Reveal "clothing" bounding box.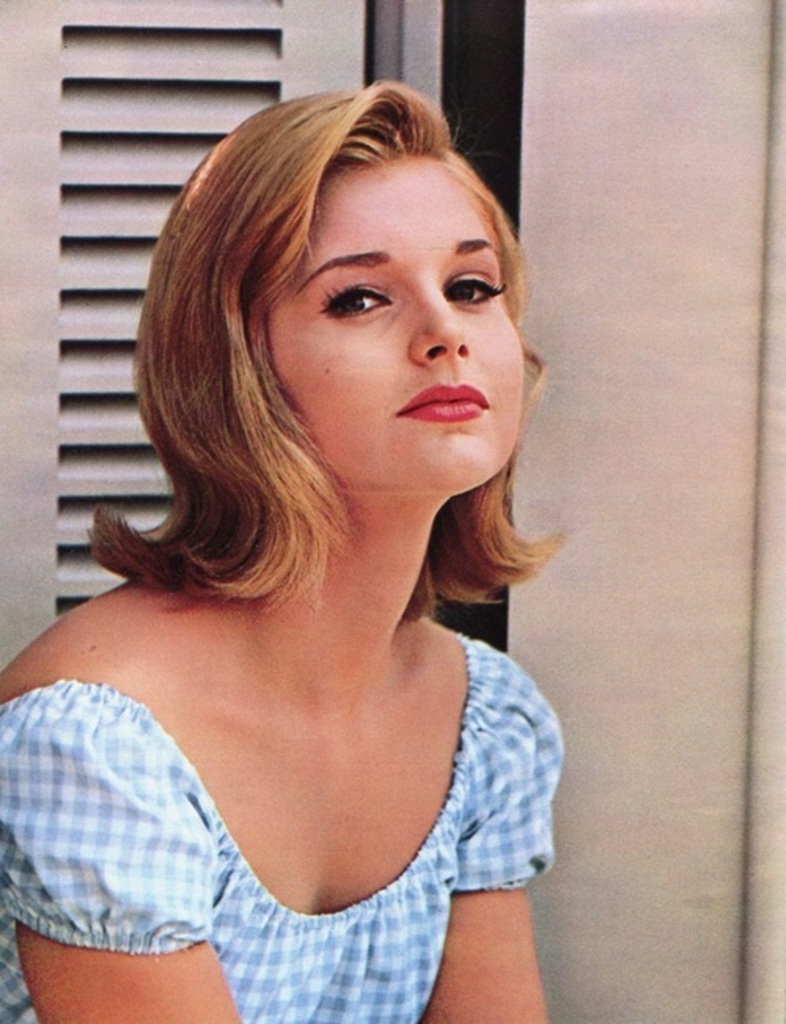
Revealed: [0,634,567,1022].
